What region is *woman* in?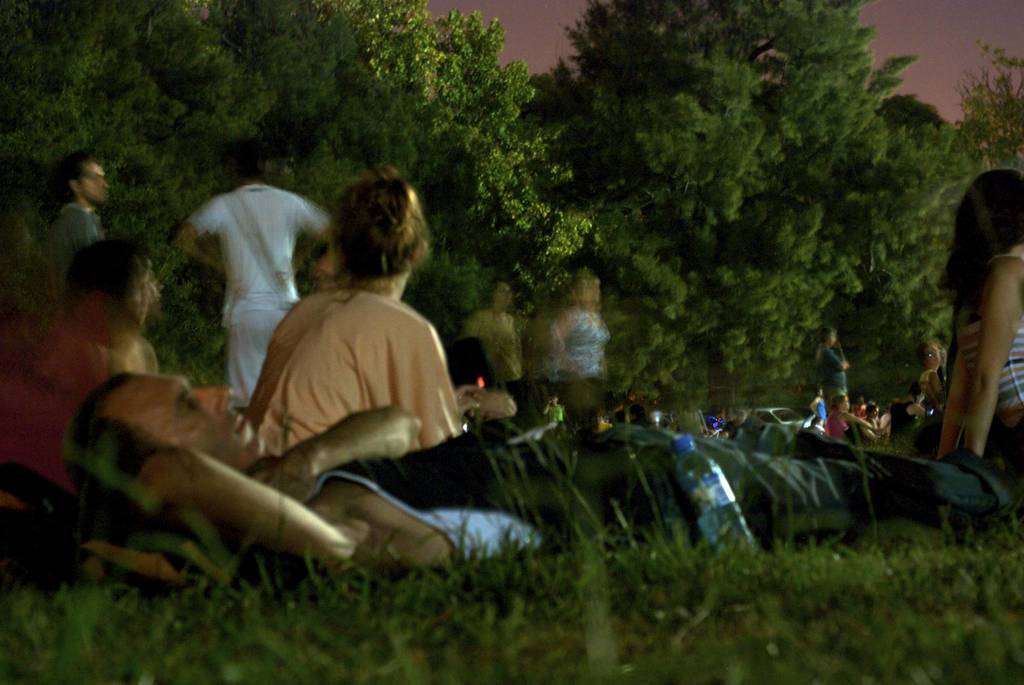
<box>812,329,847,400</box>.
